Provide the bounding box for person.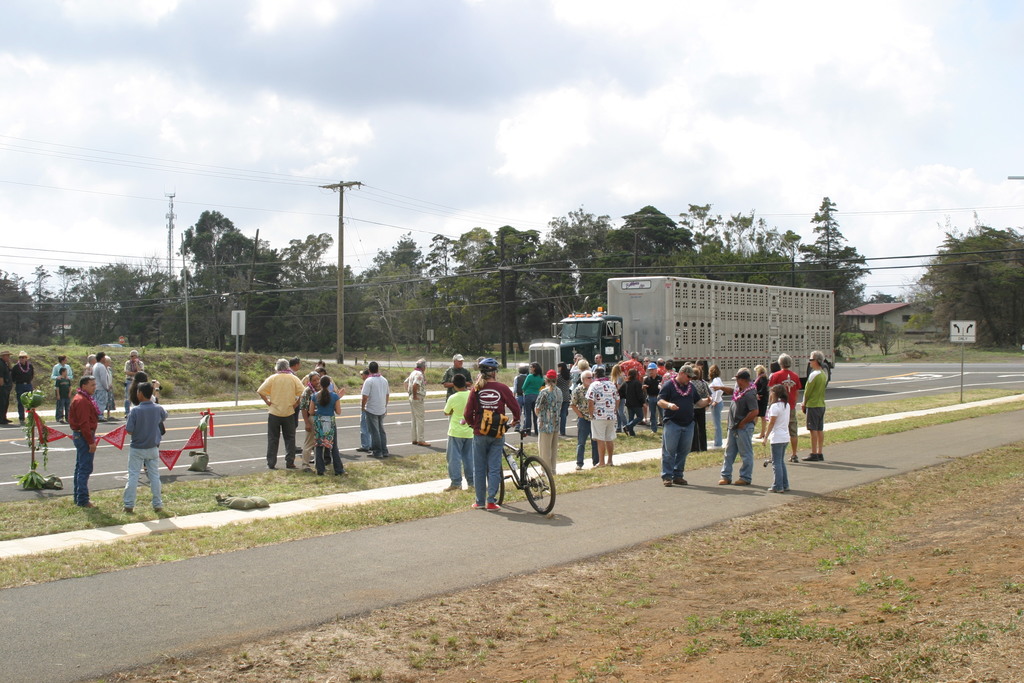
x1=124 y1=345 x2=146 y2=403.
